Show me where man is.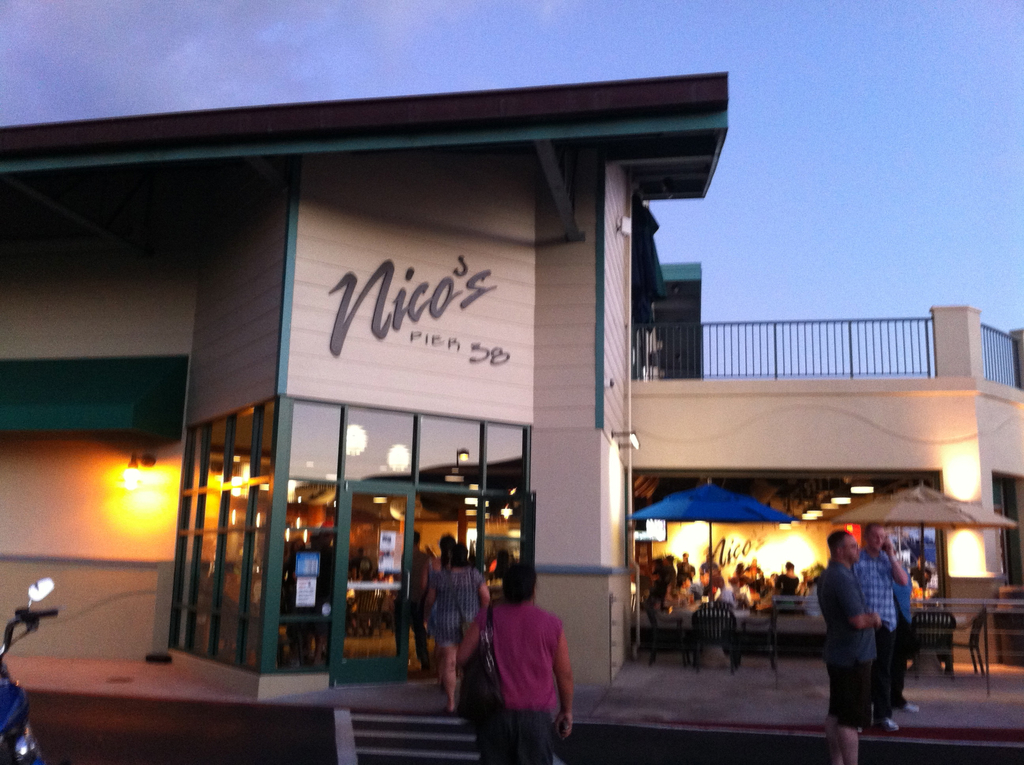
man is at x1=819, y1=530, x2=884, y2=764.
